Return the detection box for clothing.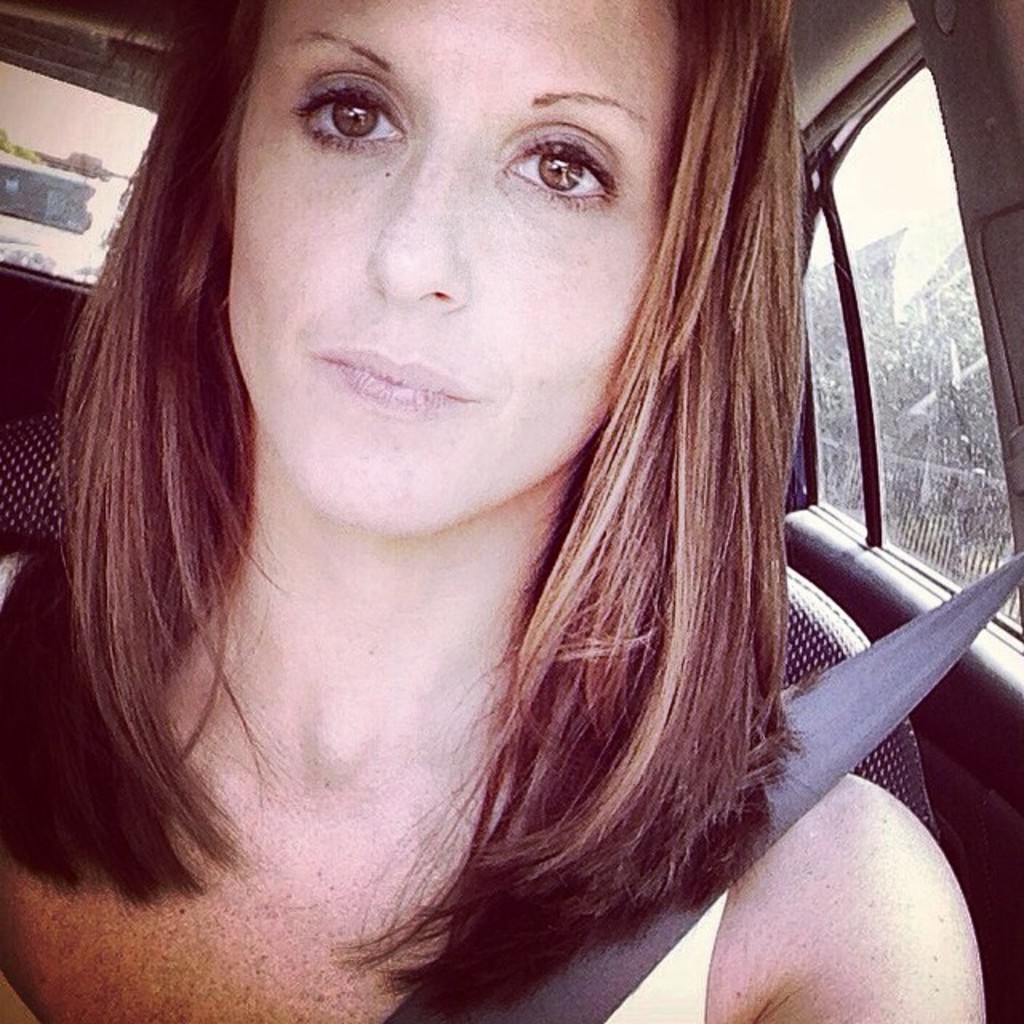
locate(0, 549, 731, 1022).
